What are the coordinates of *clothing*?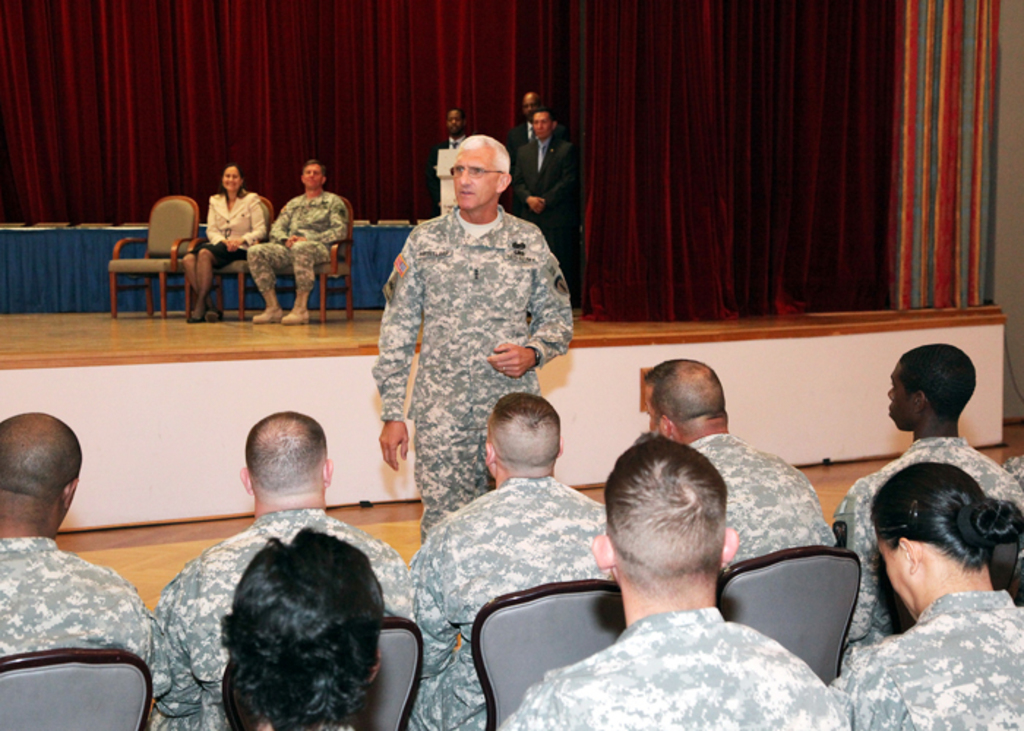
152:500:459:730.
